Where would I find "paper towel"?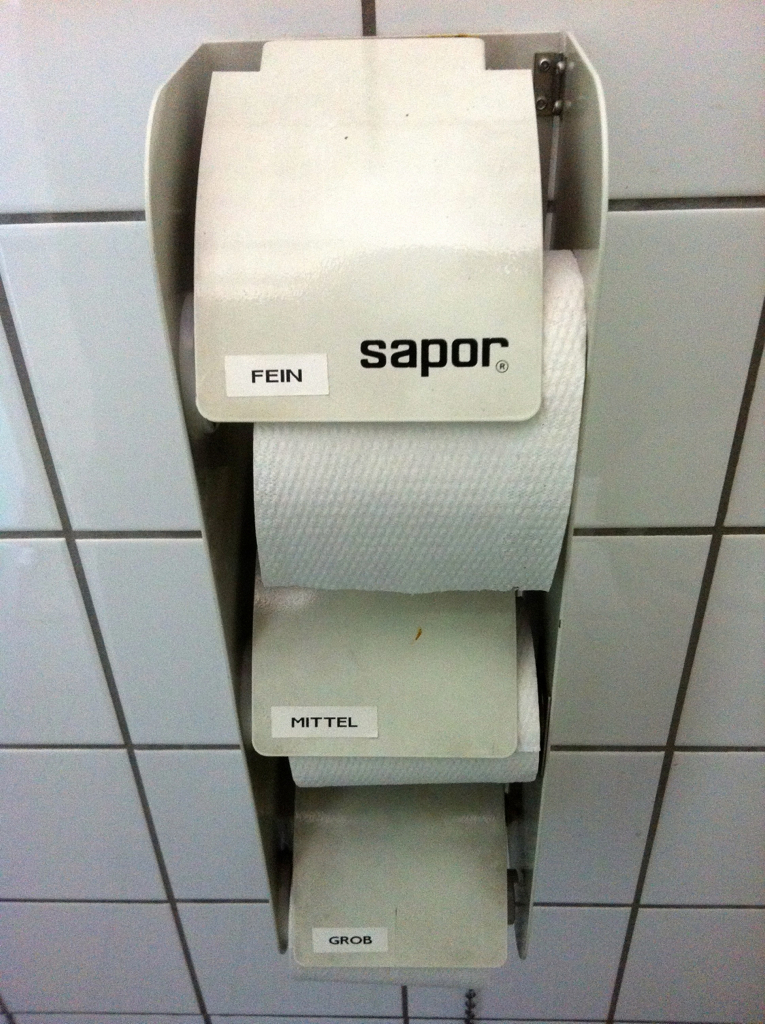
At bbox=(286, 625, 540, 791).
